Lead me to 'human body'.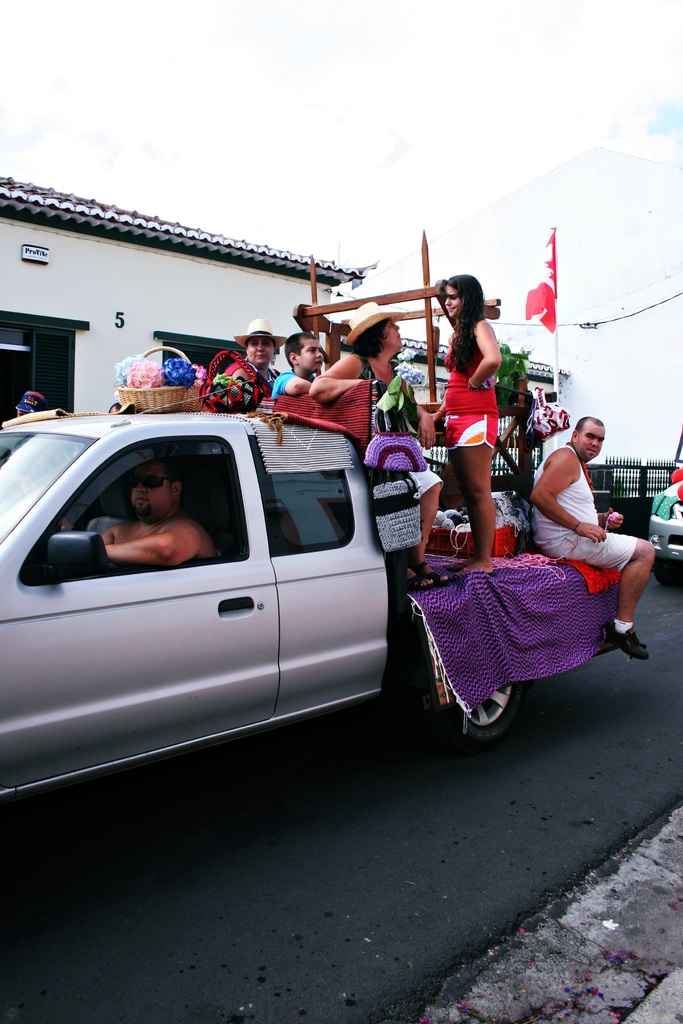
Lead to (left=103, top=460, right=220, bottom=570).
